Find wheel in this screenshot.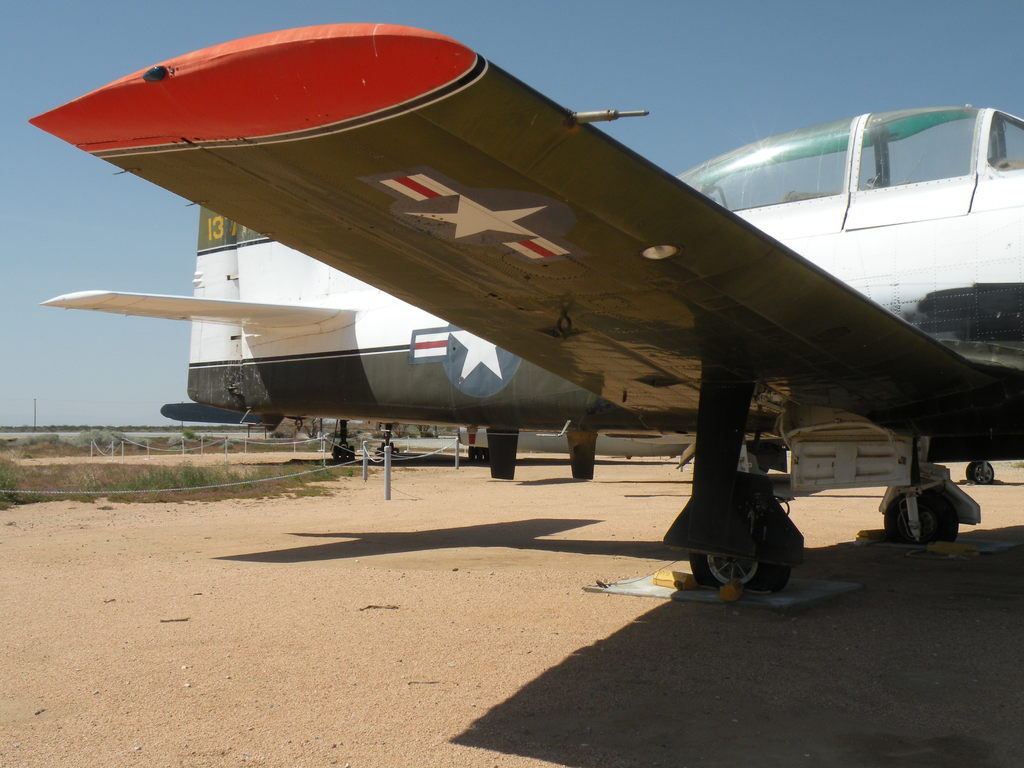
The bounding box for wheel is (x1=349, y1=444, x2=355, y2=461).
